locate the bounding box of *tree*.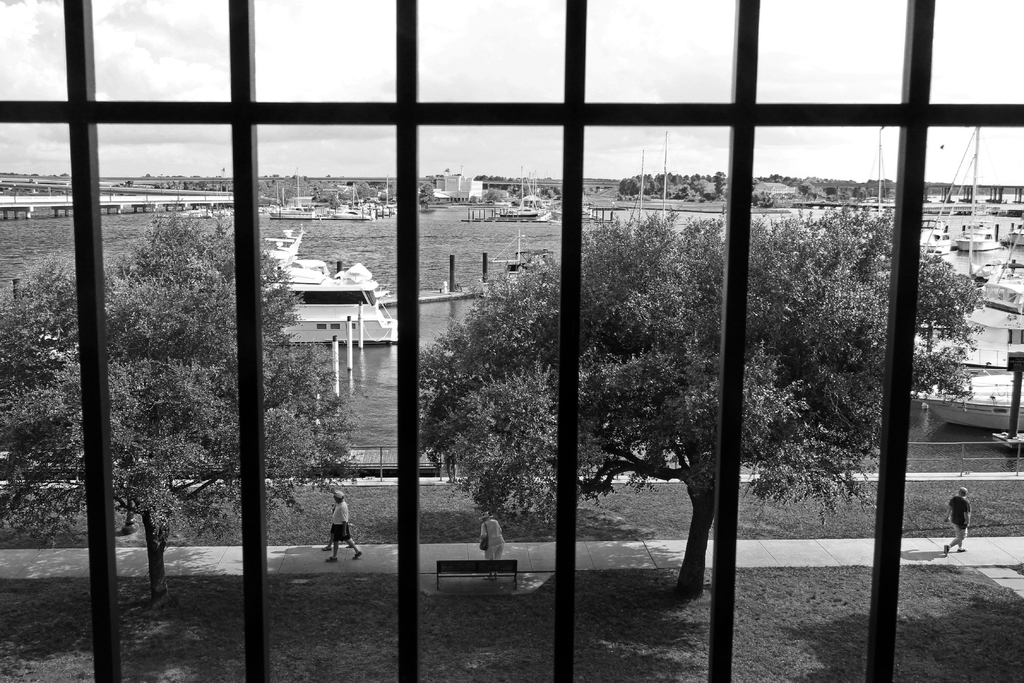
Bounding box: 389 206 1000 600.
